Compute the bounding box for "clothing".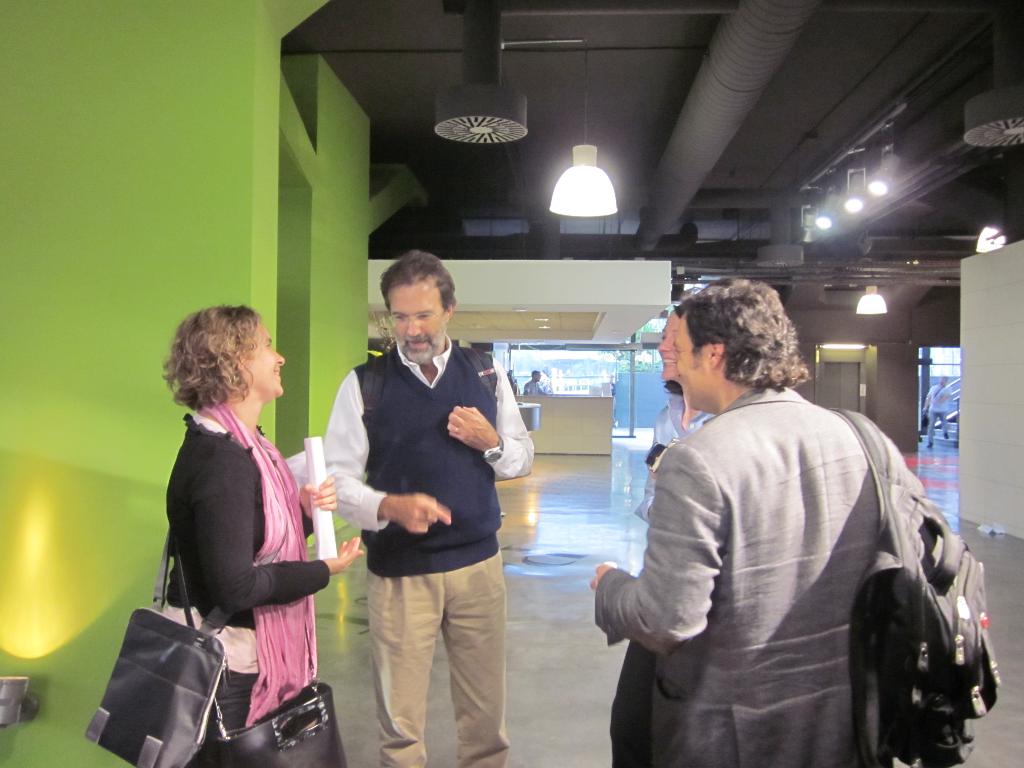
pyautogui.locateOnScreen(591, 384, 931, 767).
